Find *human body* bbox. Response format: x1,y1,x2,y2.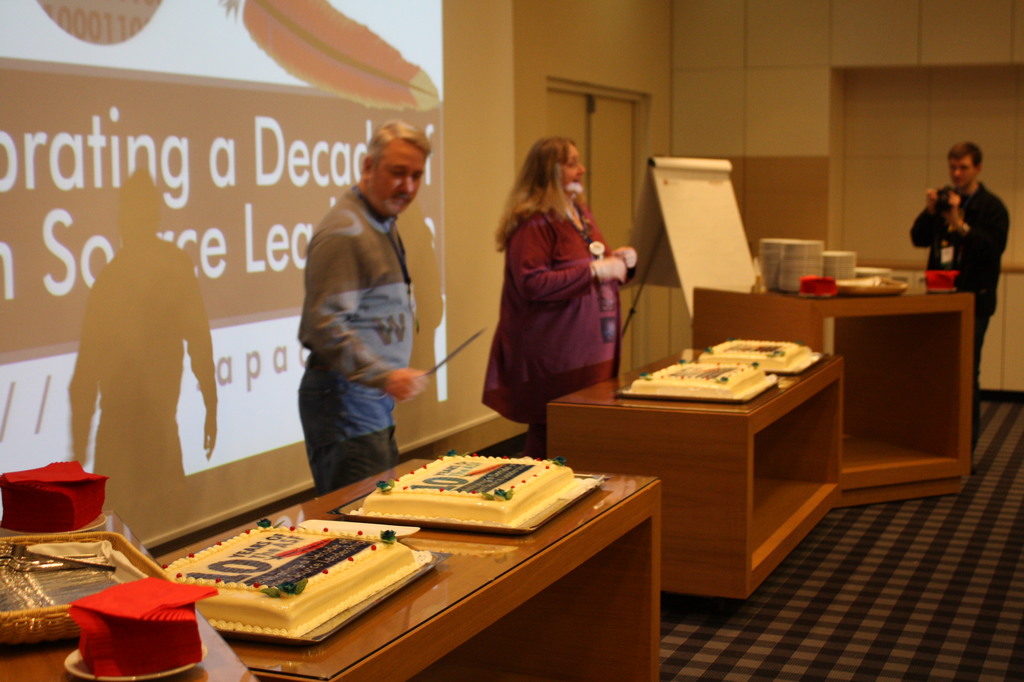
294,183,428,492.
